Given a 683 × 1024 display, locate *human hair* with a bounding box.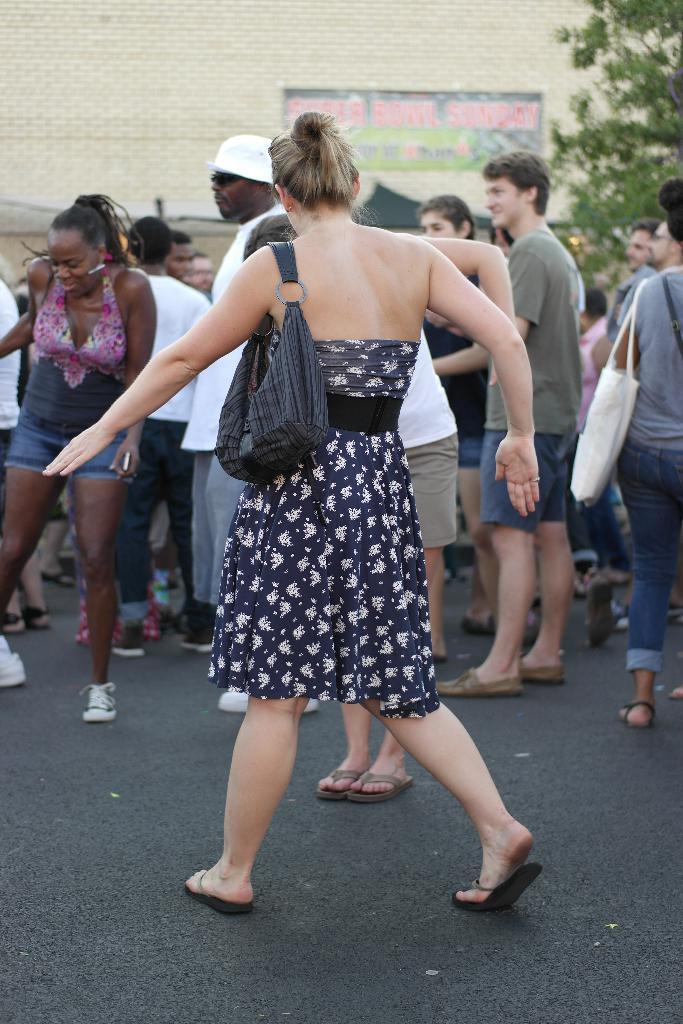
Located: (472,211,495,245).
